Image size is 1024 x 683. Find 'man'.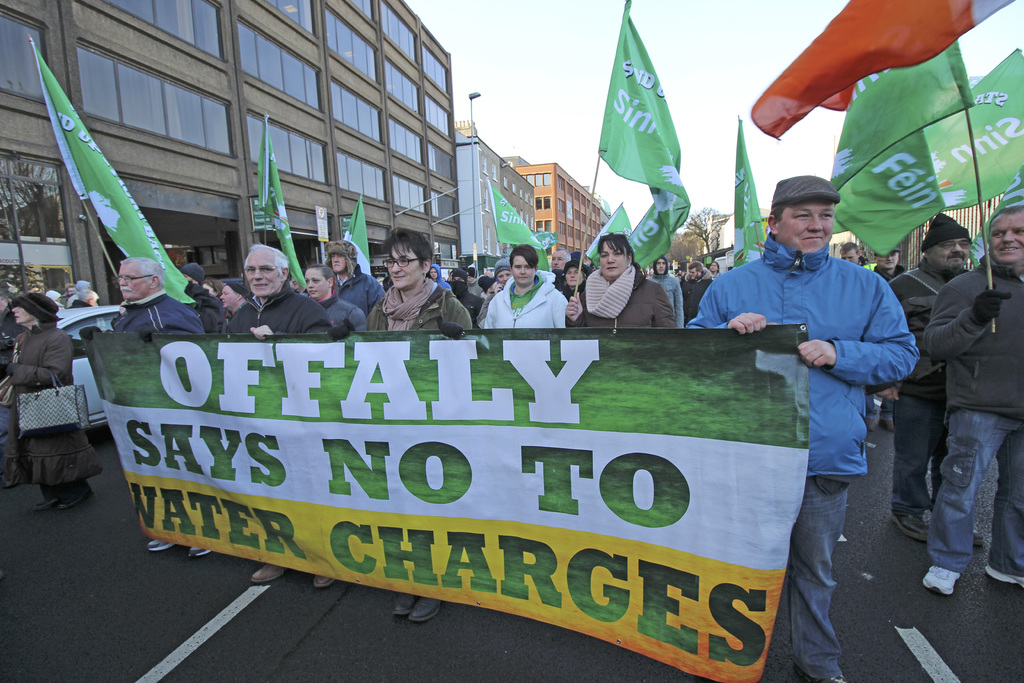
{"left": 548, "top": 244, "right": 572, "bottom": 292}.
